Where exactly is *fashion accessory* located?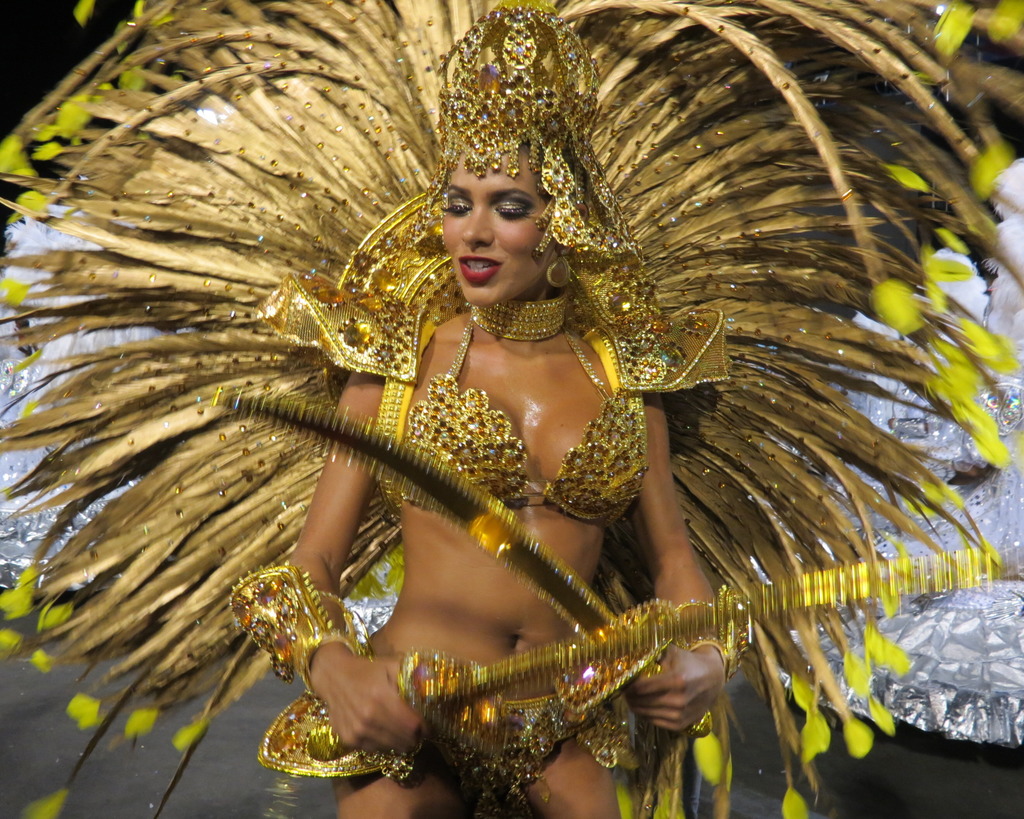
Its bounding box is 468:291:572:335.
